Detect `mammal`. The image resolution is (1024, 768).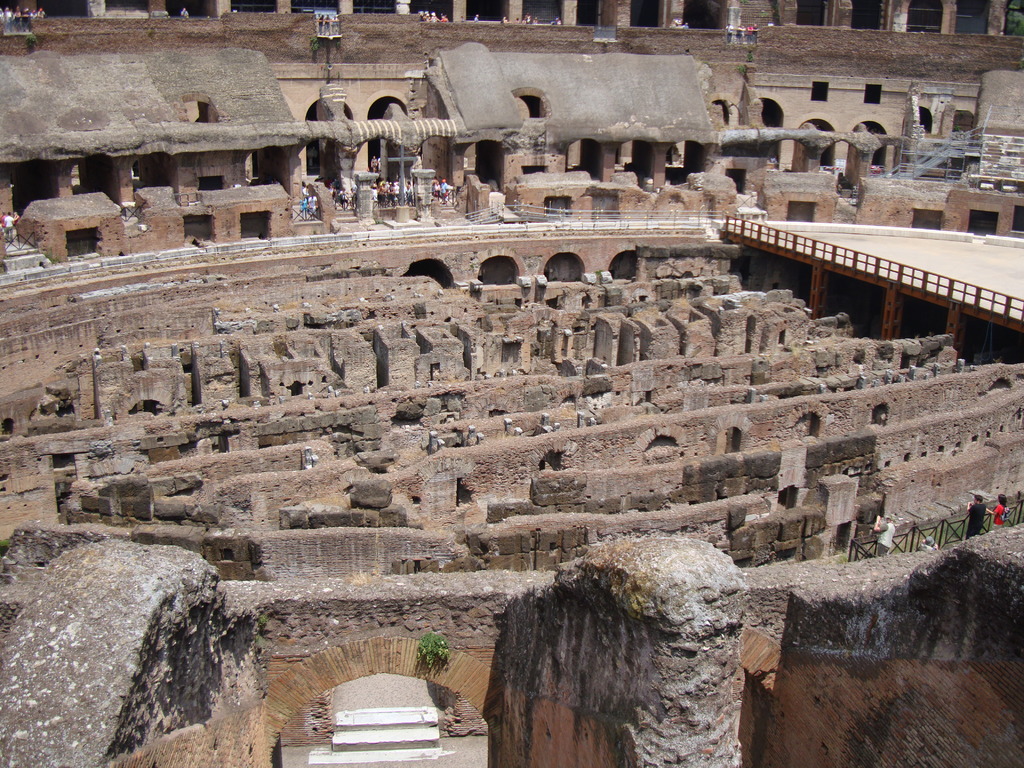
x1=436 y1=13 x2=449 y2=22.
